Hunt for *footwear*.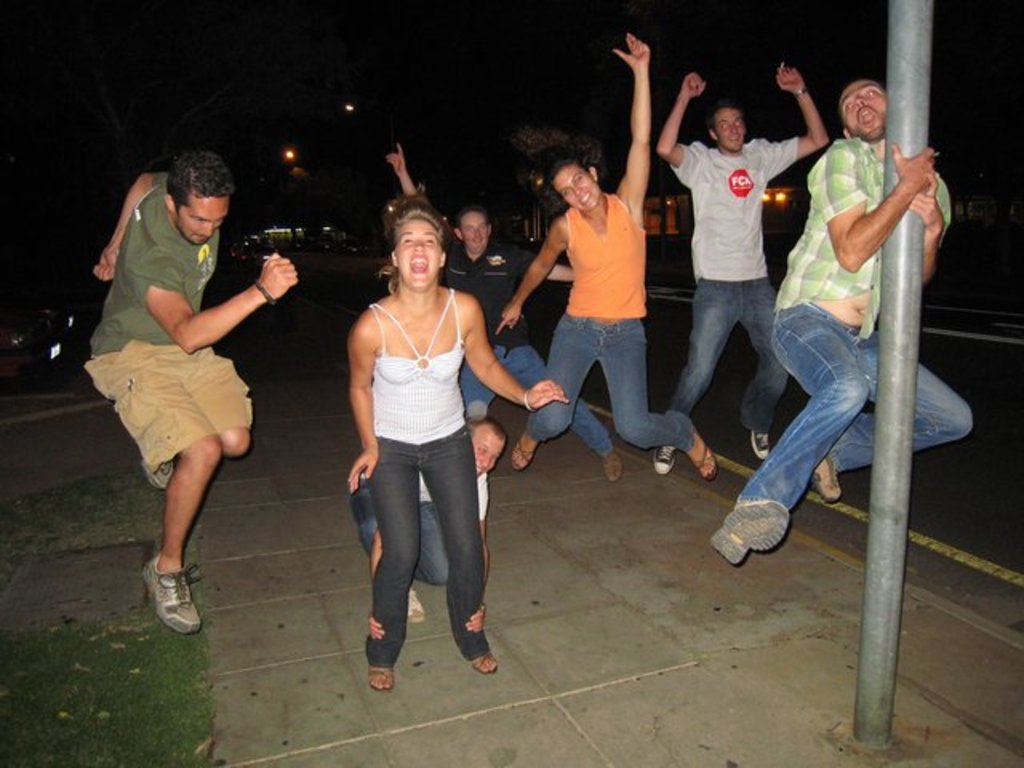
Hunted down at x1=650 y1=445 x2=672 y2=478.
